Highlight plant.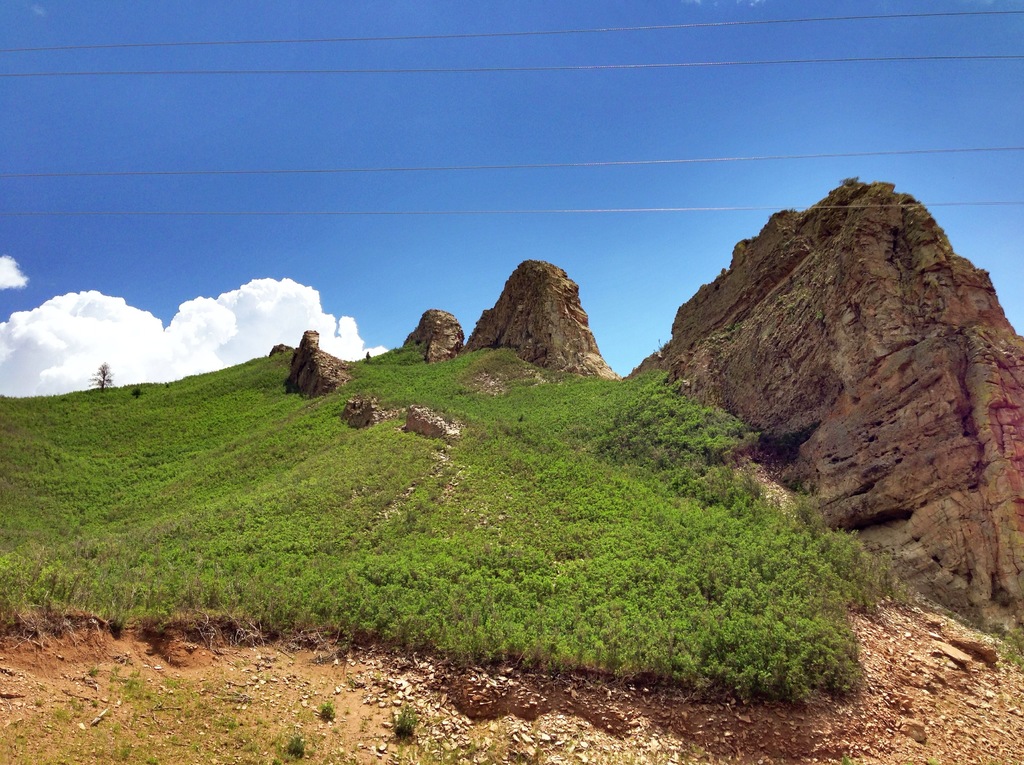
Highlighted region: left=268, top=728, right=305, bottom=764.
